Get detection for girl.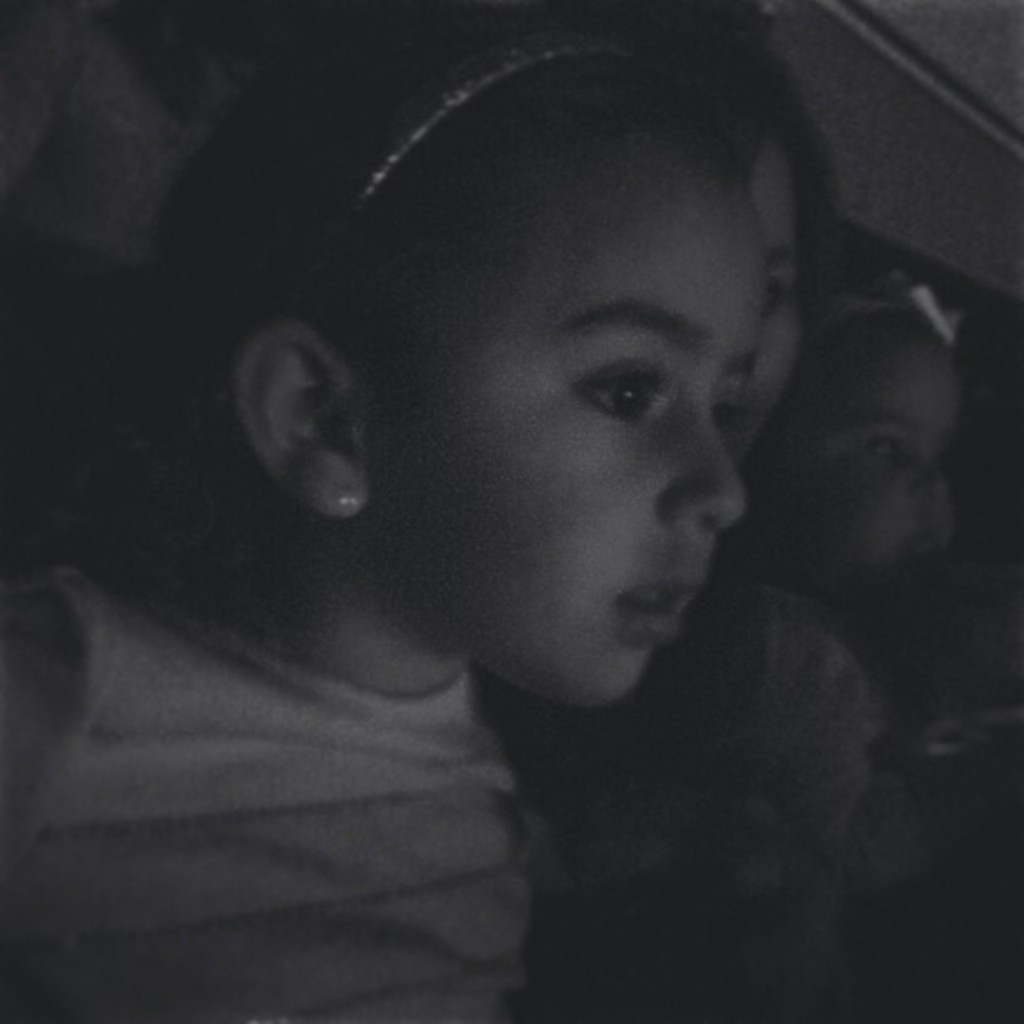
Detection: (0,20,763,1022).
